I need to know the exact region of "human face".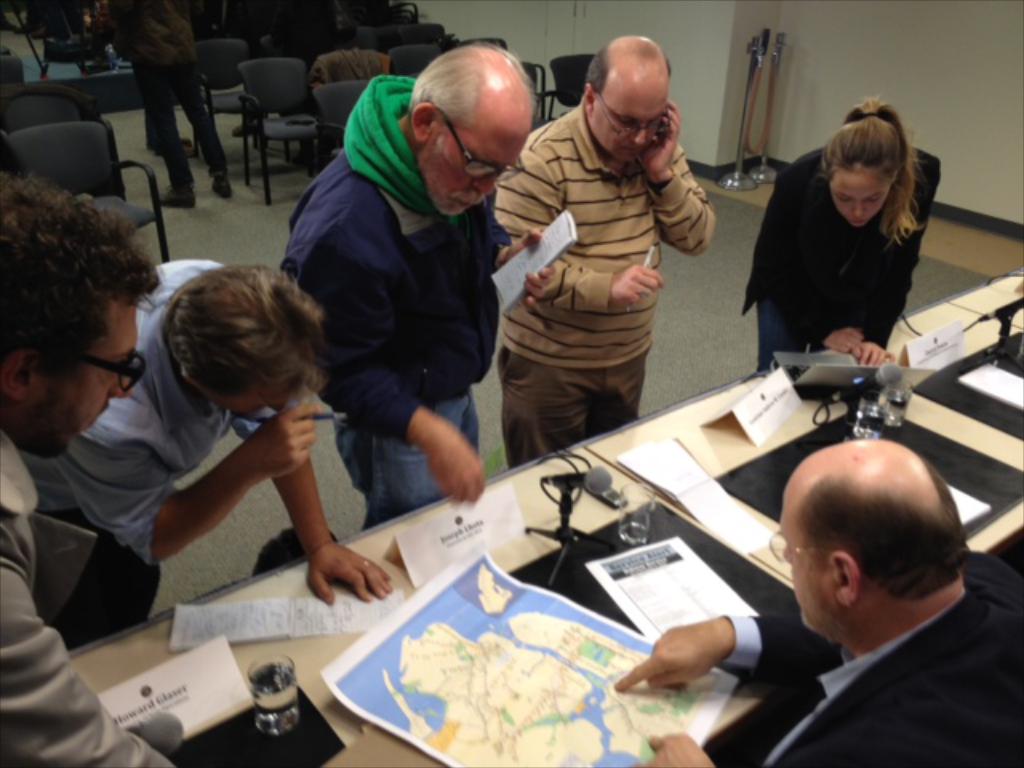
Region: select_region(21, 288, 144, 458).
